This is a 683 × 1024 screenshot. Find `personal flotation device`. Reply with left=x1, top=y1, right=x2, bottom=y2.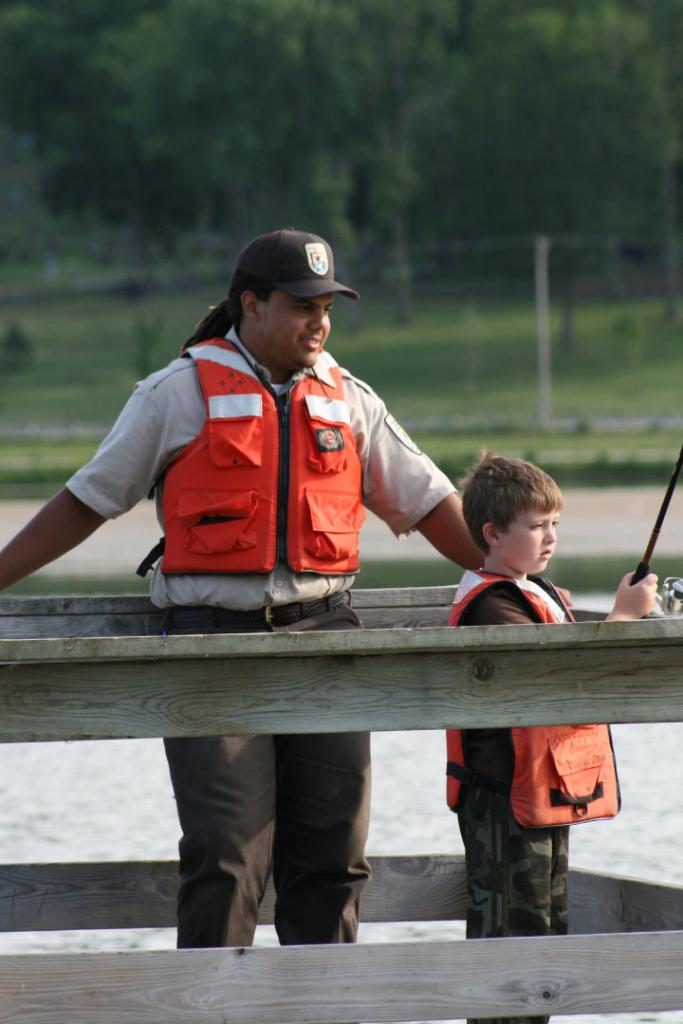
left=134, top=332, right=363, bottom=576.
